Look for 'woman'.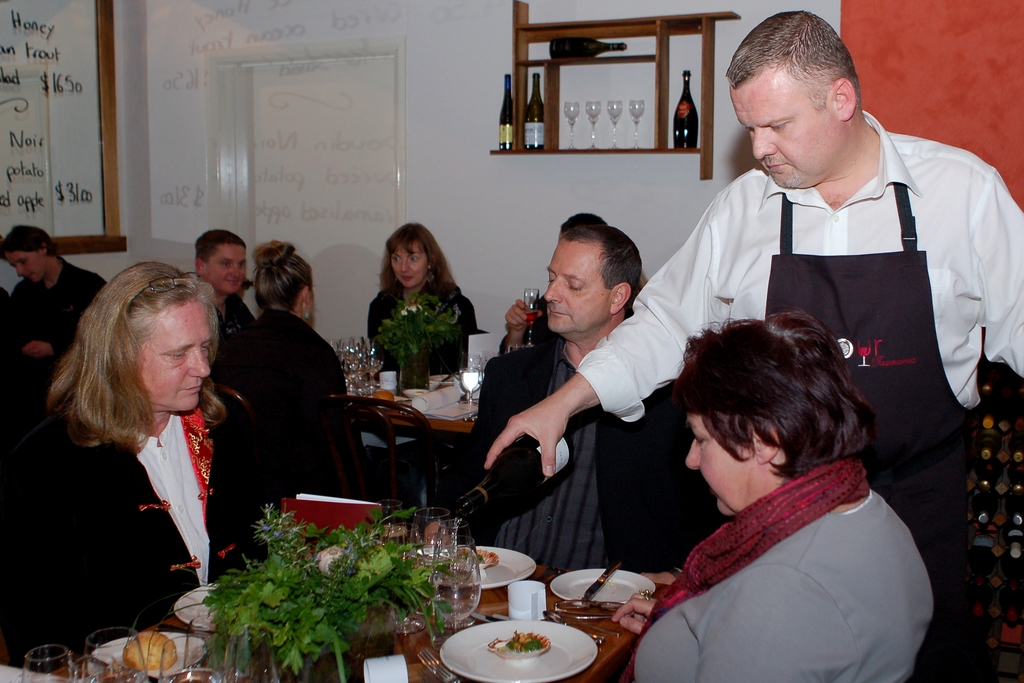
Found: region(0, 257, 262, 680).
